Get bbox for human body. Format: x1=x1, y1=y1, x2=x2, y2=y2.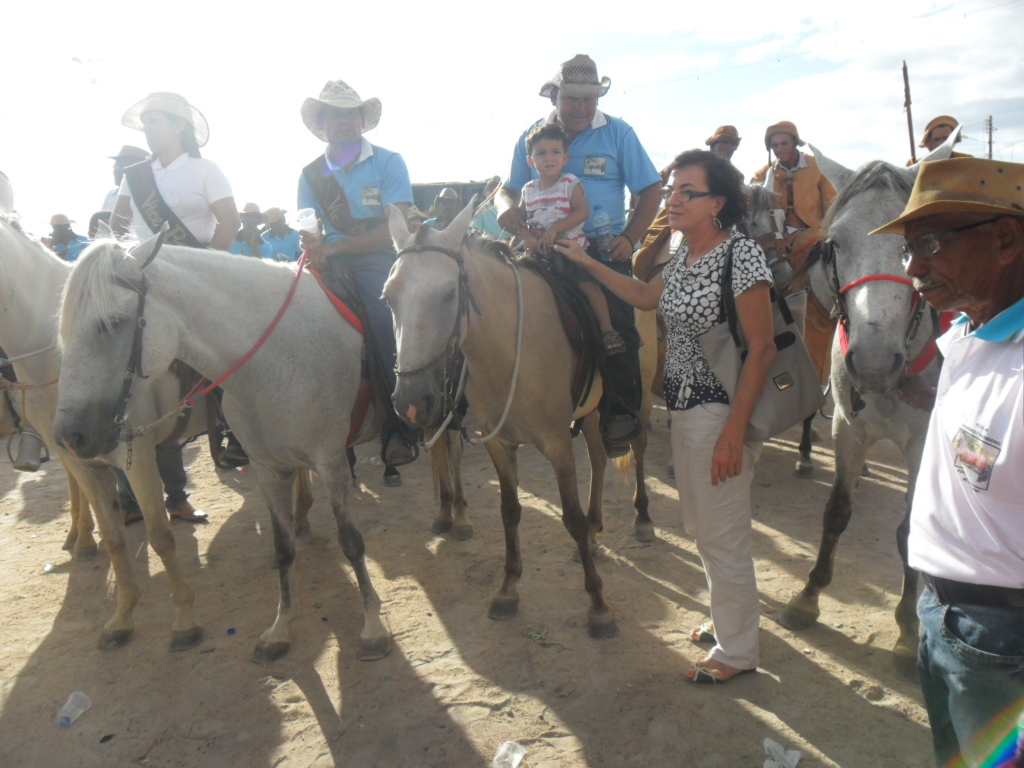
x1=744, y1=121, x2=855, y2=406.
